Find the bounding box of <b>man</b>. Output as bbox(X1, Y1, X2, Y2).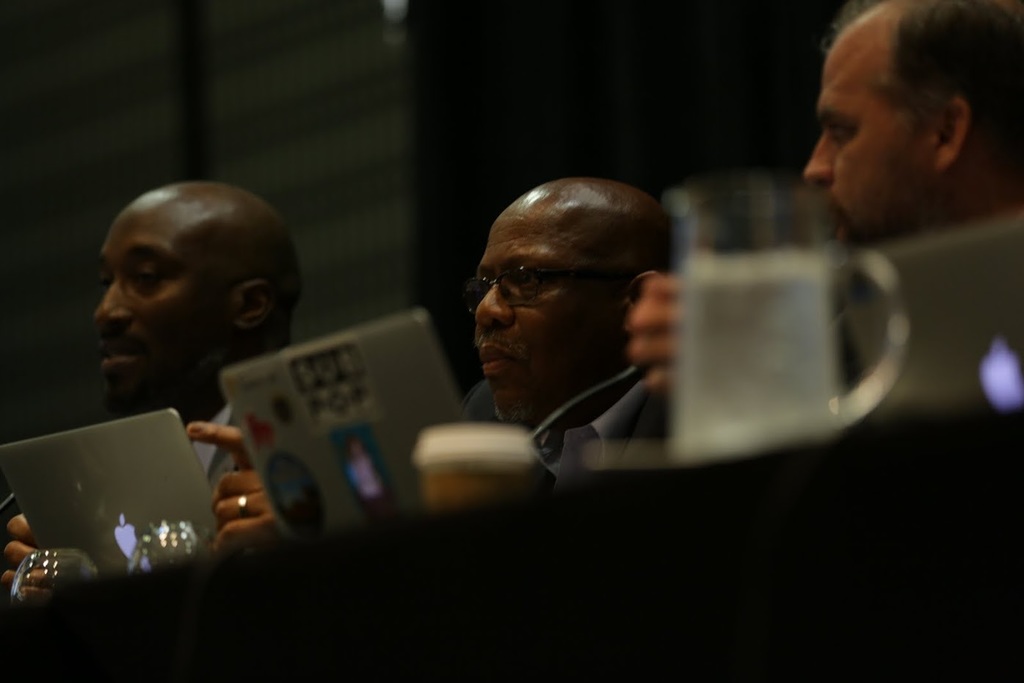
bbox(723, 0, 1023, 438).
